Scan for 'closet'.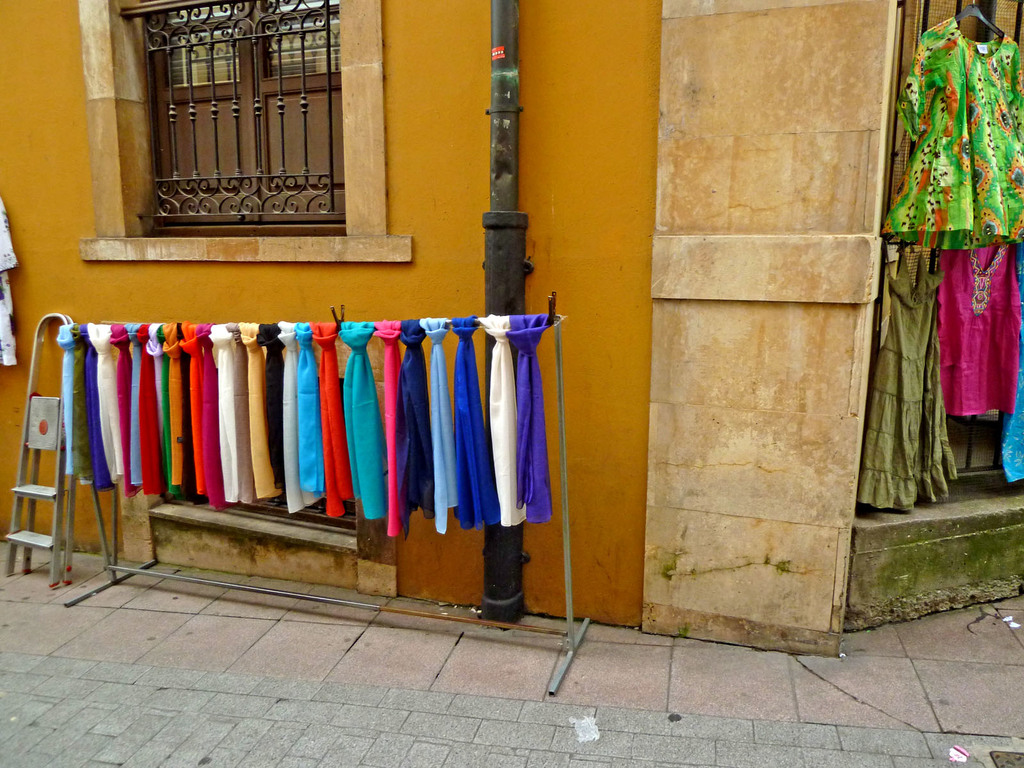
Scan result: <box>51,284,607,665</box>.
